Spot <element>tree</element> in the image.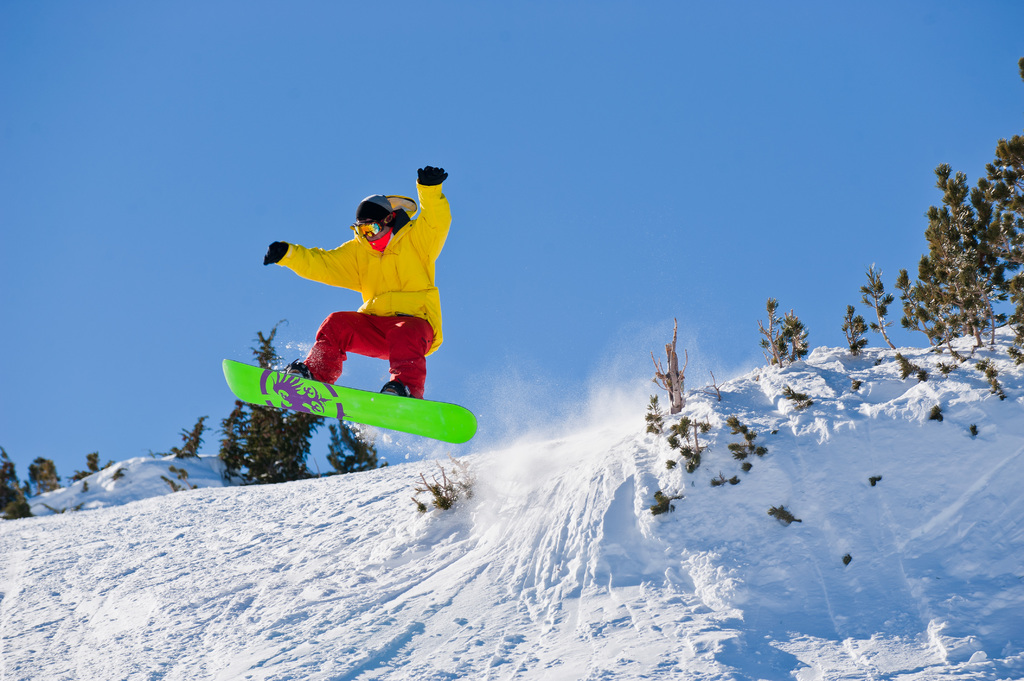
<element>tree</element> found at 166,414,209,460.
